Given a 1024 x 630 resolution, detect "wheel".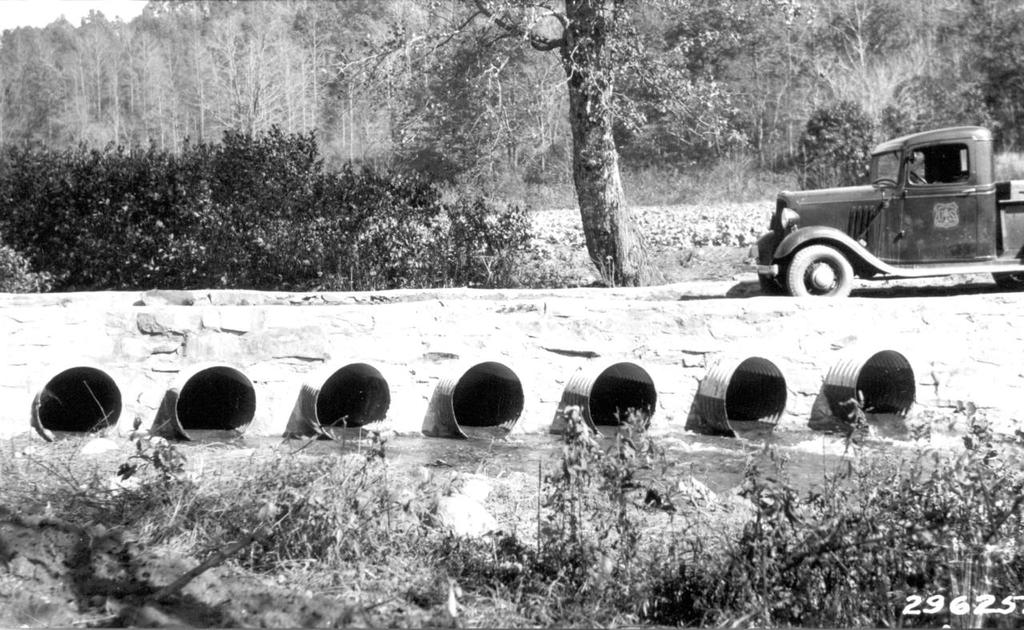
{"x1": 757, "y1": 267, "x2": 789, "y2": 293}.
